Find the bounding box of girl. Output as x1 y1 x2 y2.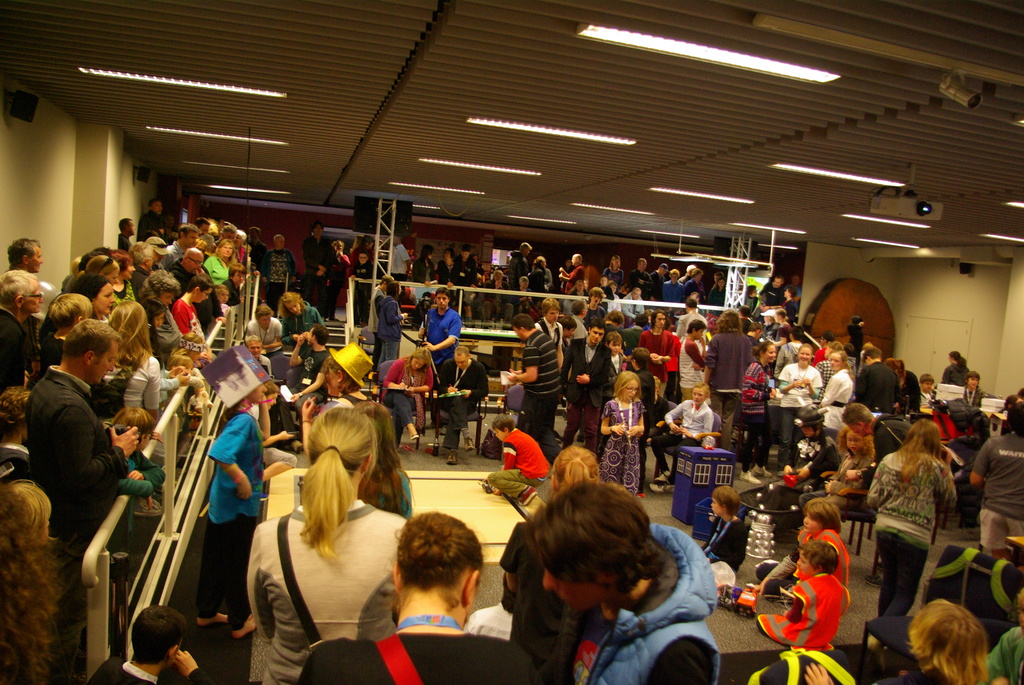
808 335 849 442.
